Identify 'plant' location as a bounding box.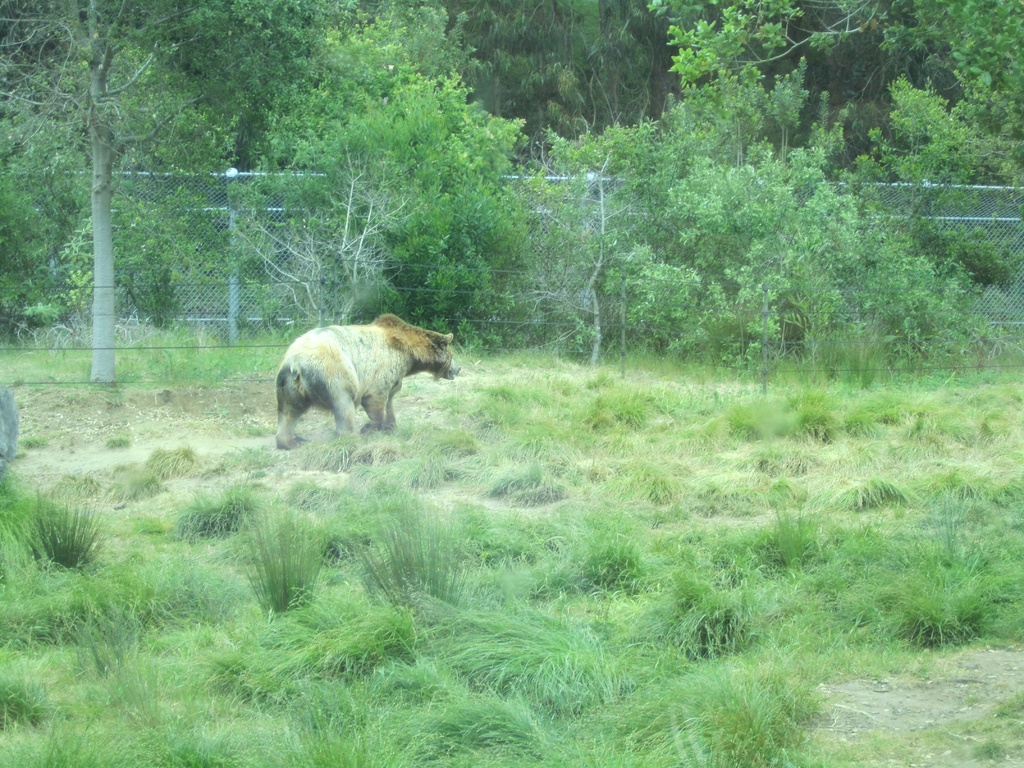
[891,199,1019,294].
